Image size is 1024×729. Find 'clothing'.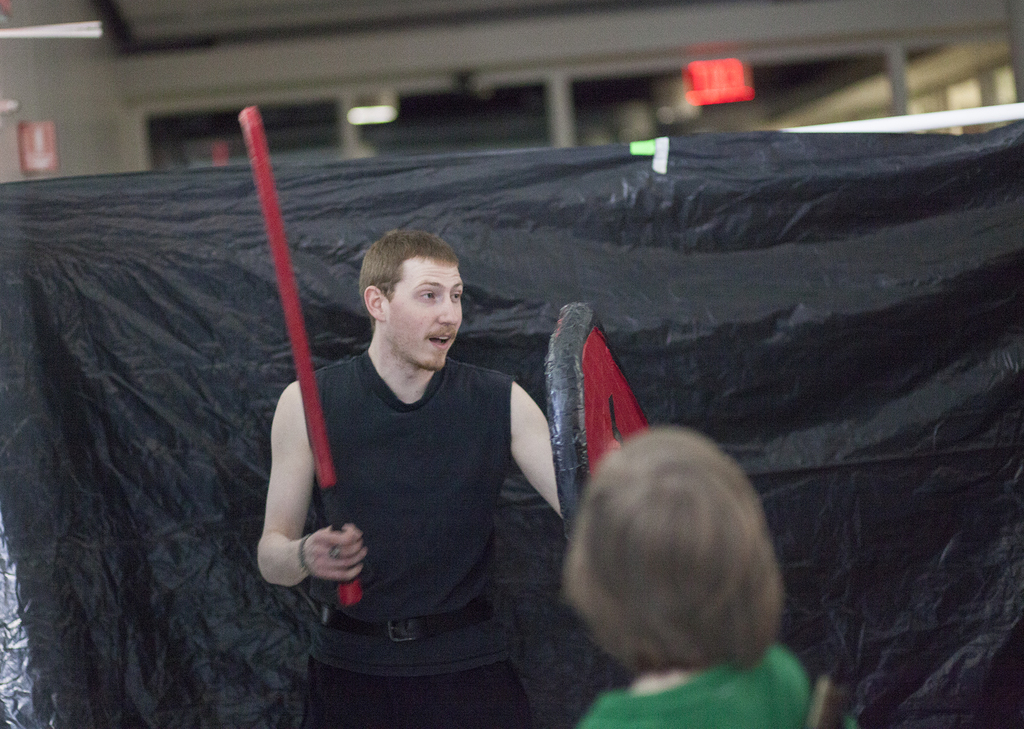
detection(254, 291, 562, 683).
